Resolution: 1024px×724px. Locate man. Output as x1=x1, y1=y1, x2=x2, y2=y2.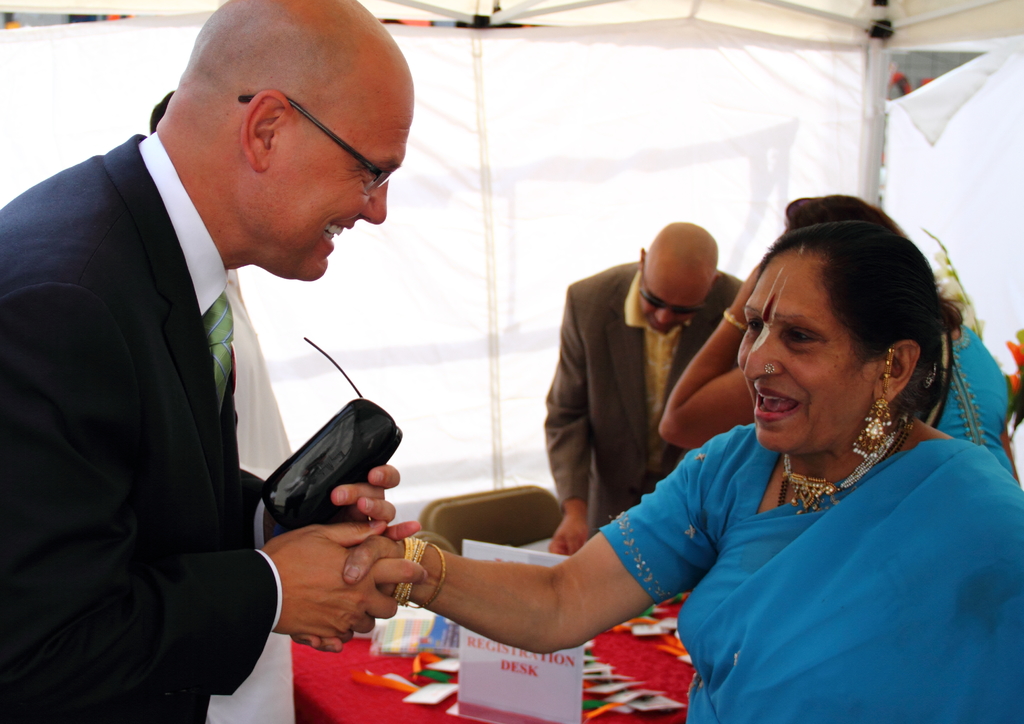
x1=545, y1=214, x2=751, y2=559.
